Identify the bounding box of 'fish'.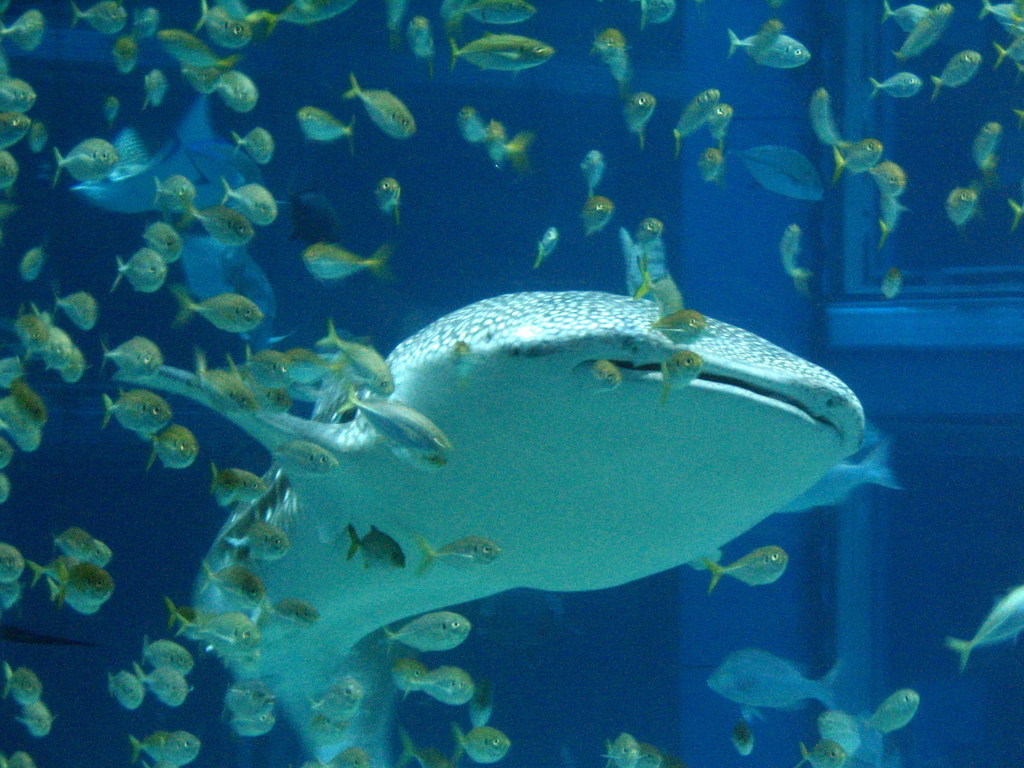
l=578, t=150, r=602, b=190.
